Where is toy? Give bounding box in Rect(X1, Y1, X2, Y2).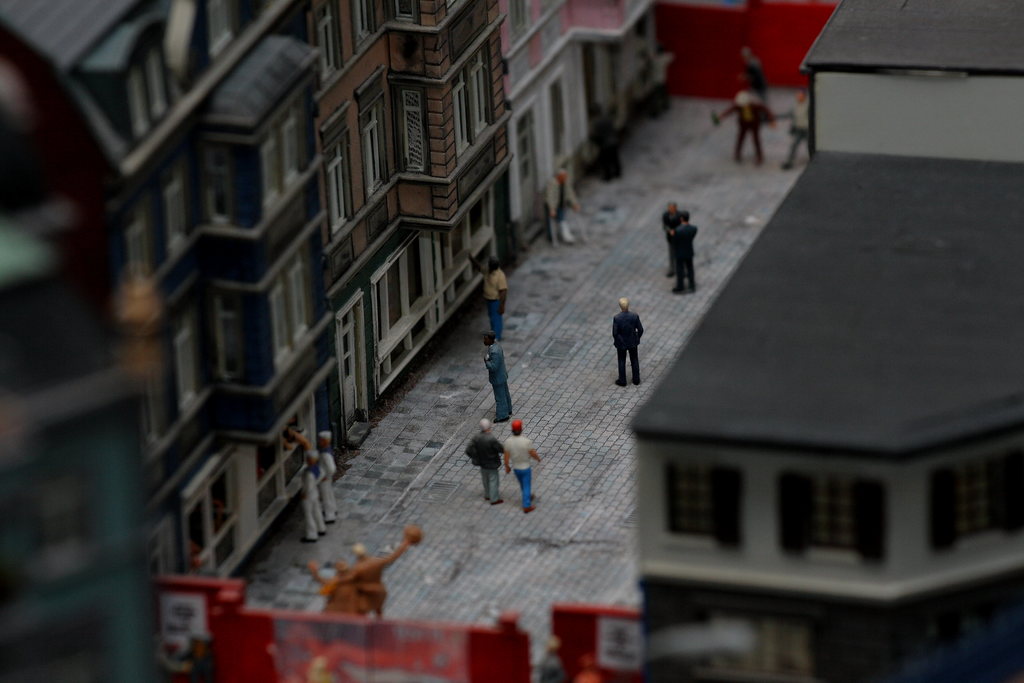
Rect(243, 92, 817, 670).
